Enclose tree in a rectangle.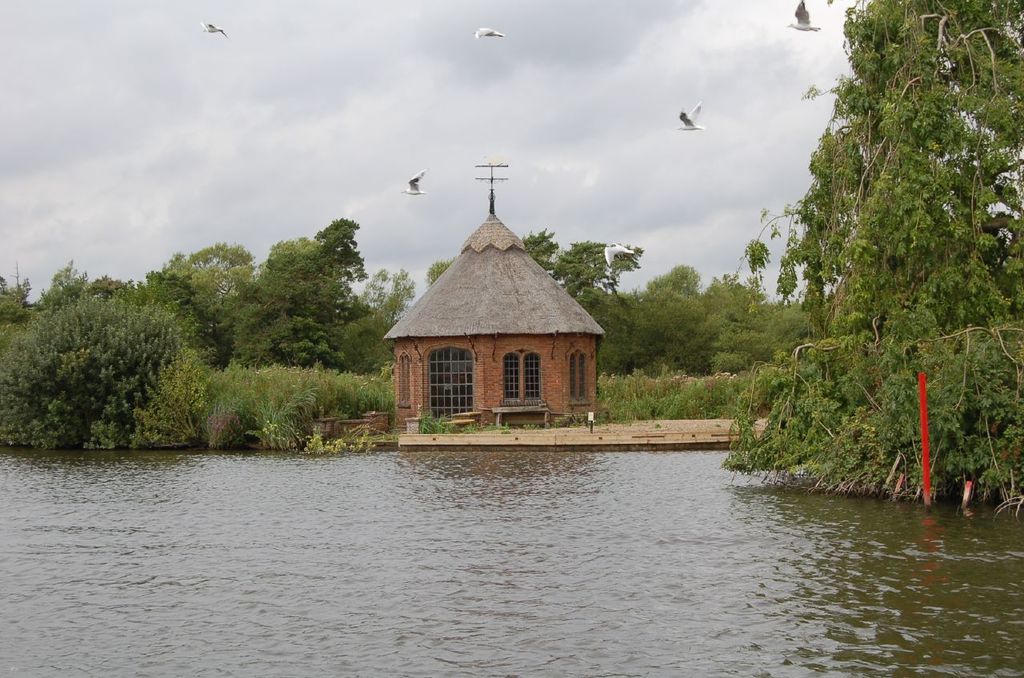
bbox=(538, 234, 648, 346).
